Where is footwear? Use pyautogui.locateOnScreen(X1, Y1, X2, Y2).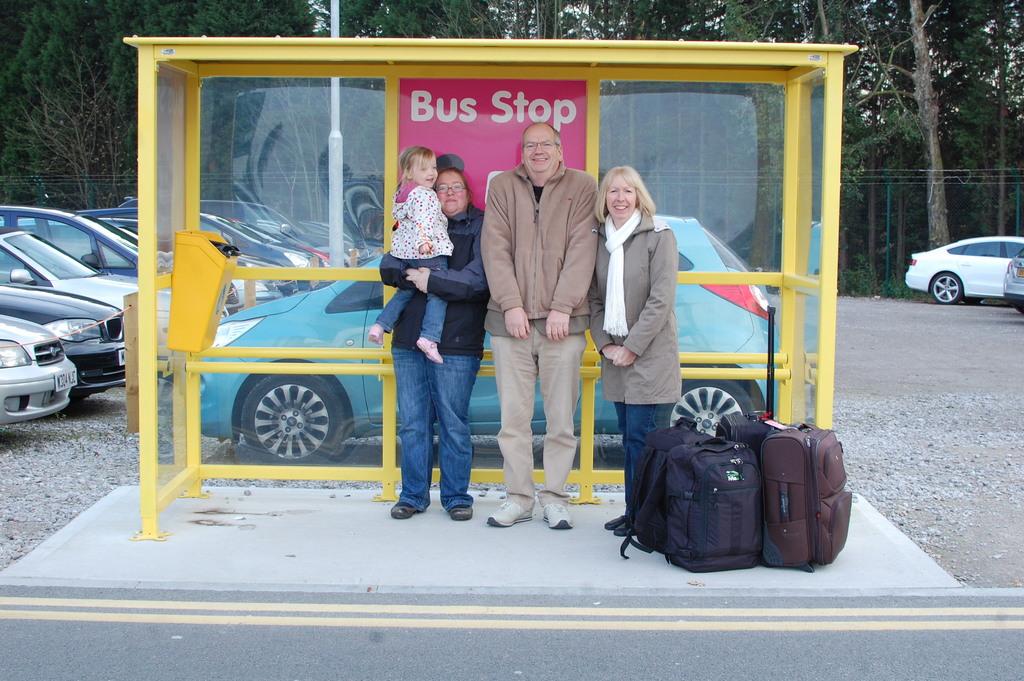
pyautogui.locateOnScreen(542, 504, 574, 529).
